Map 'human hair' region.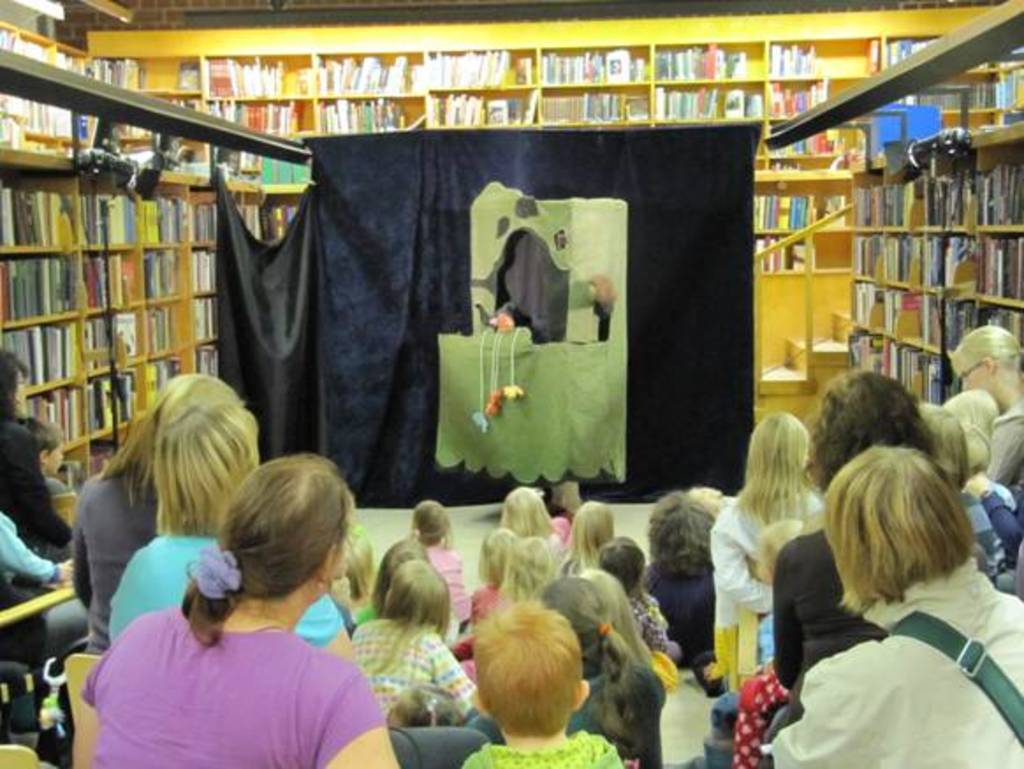
Mapped to bbox=(913, 401, 969, 491).
